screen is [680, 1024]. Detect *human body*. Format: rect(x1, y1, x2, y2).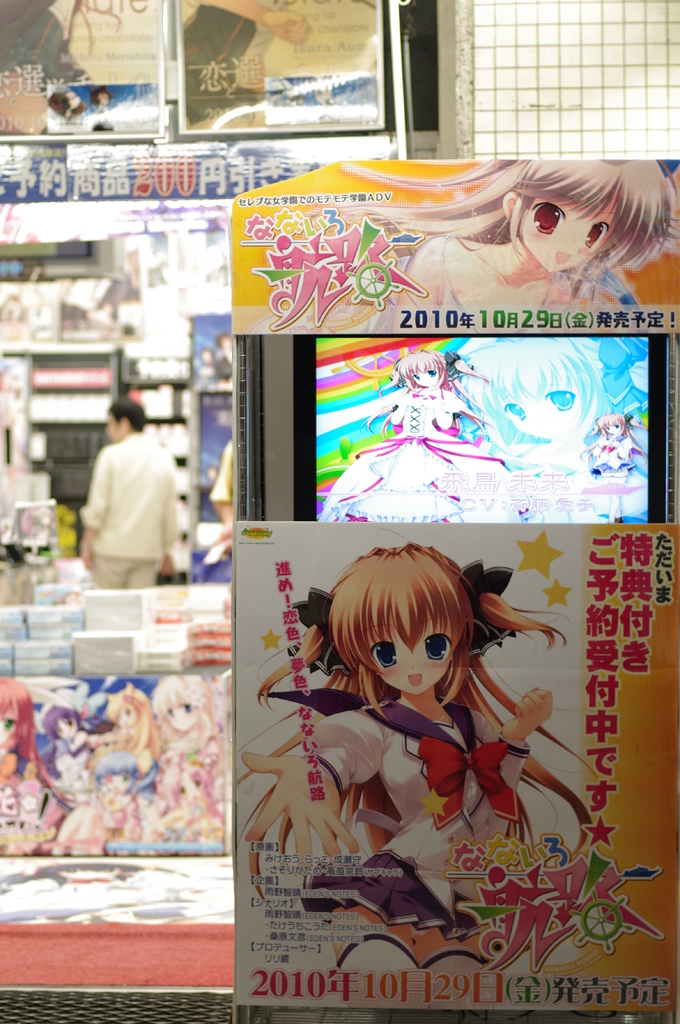
rect(3, 687, 45, 829).
